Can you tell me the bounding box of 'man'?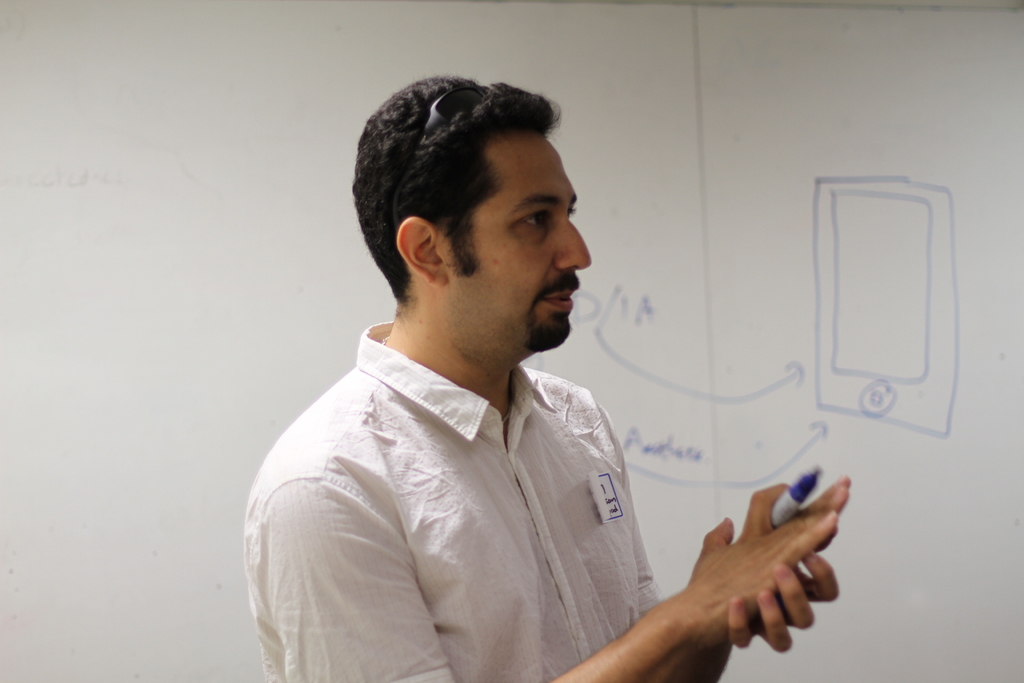
select_region(241, 81, 739, 674).
